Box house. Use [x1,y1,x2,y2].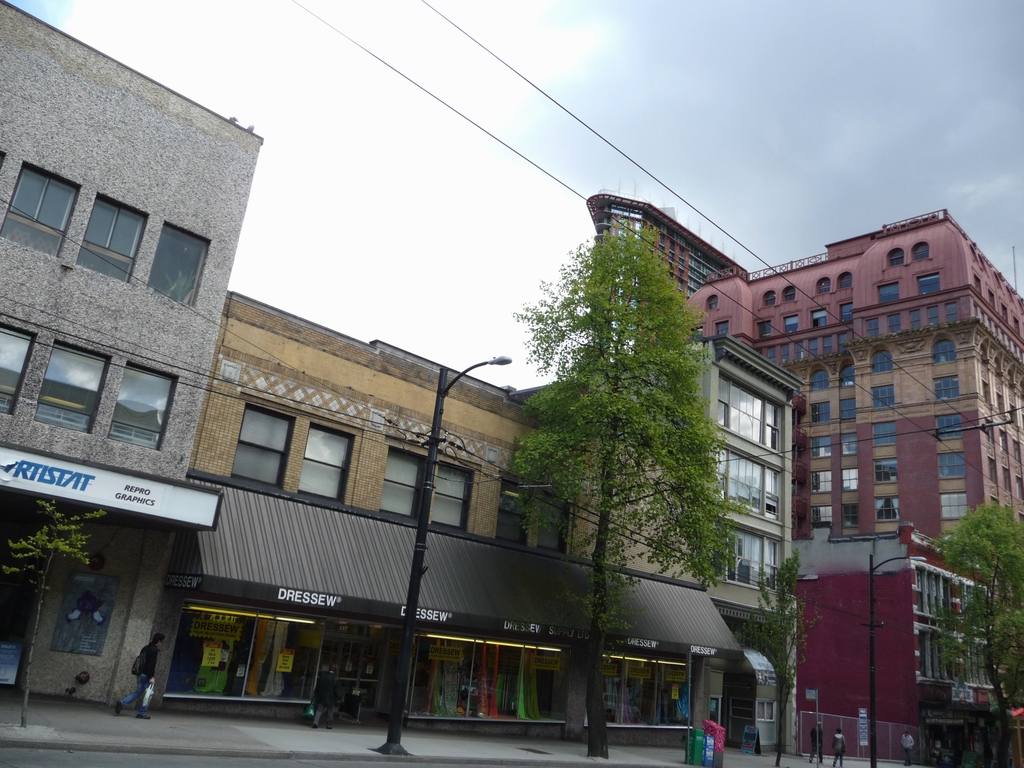
[146,282,701,748].
